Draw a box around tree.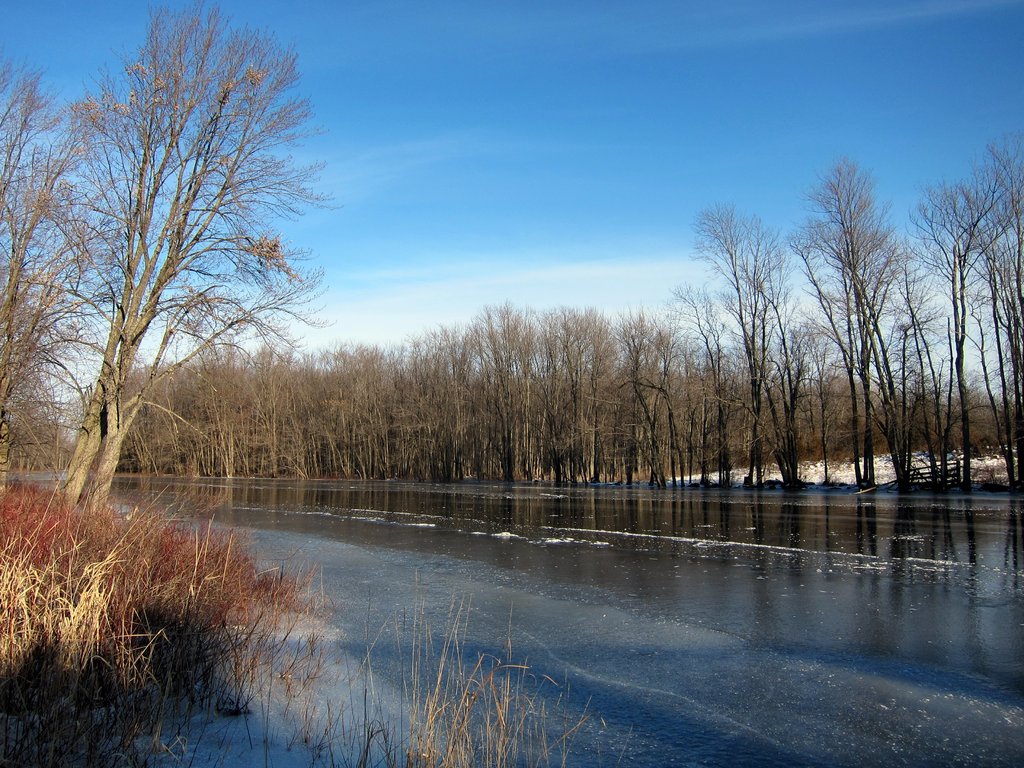
crop(660, 271, 753, 487).
